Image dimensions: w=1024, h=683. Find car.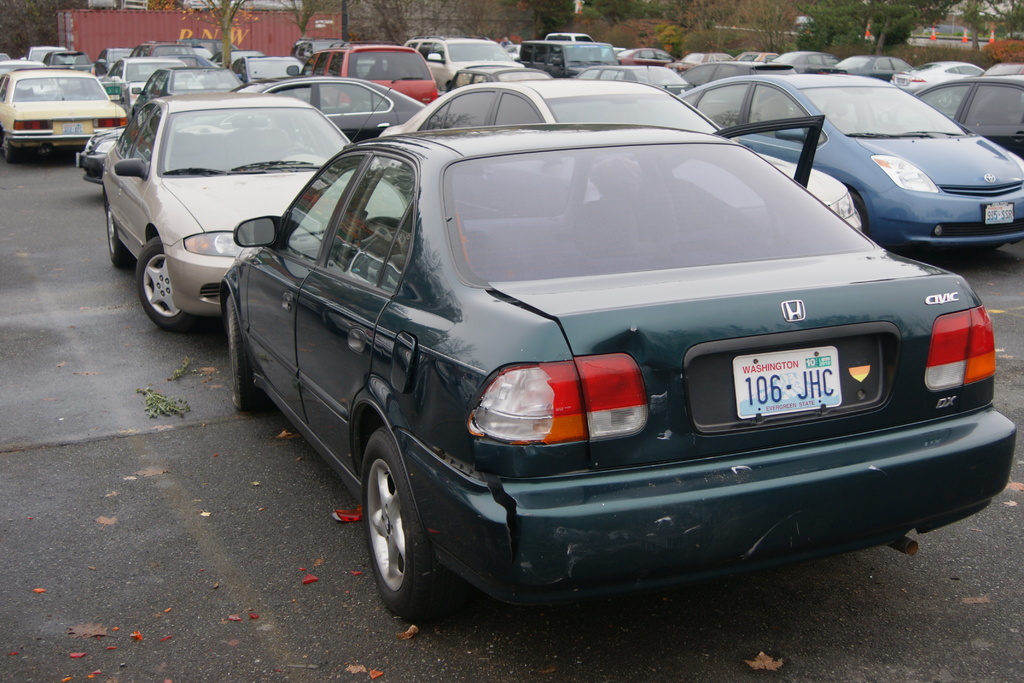
x1=664 y1=51 x2=736 y2=75.
